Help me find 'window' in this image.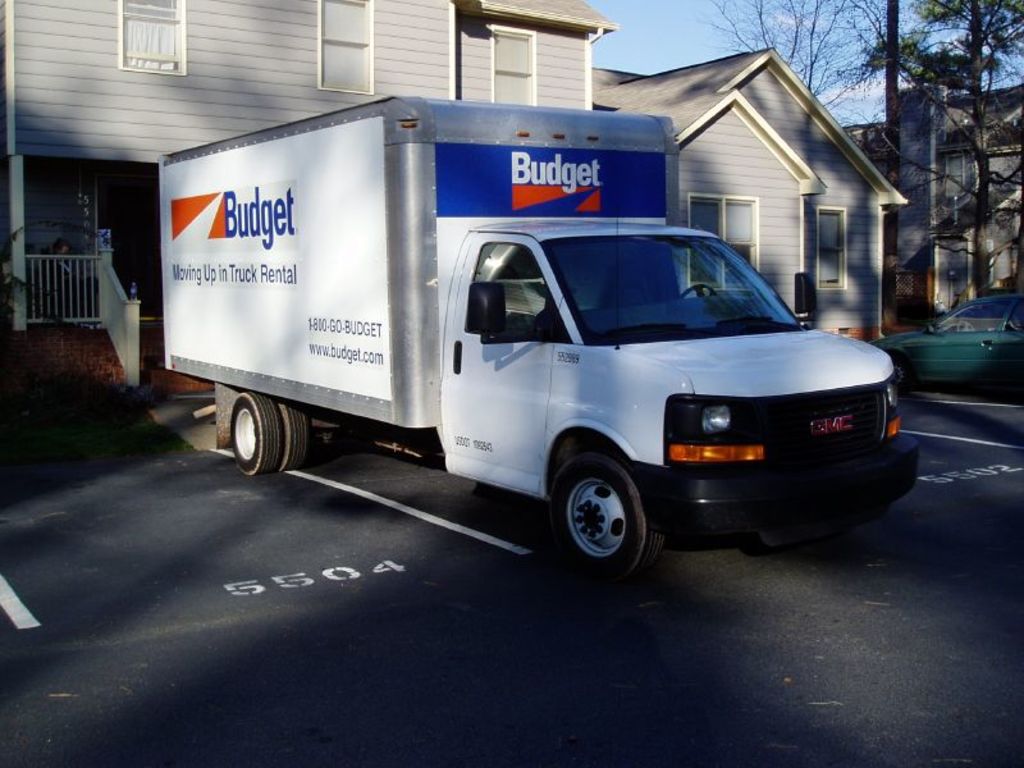
Found it: [x1=116, y1=0, x2=188, y2=77].
